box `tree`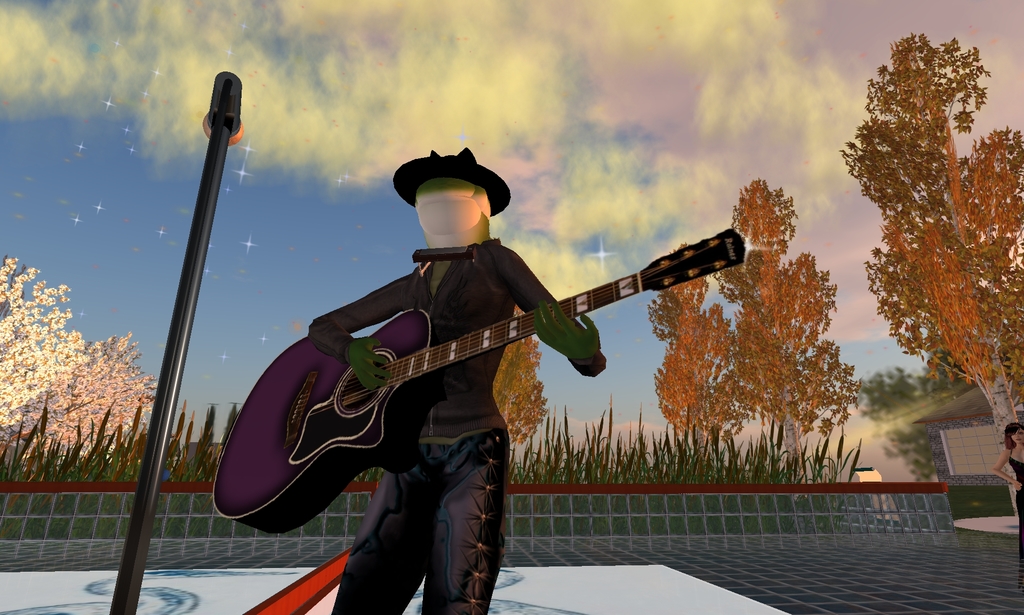
region(489, 306, 548, 455)
